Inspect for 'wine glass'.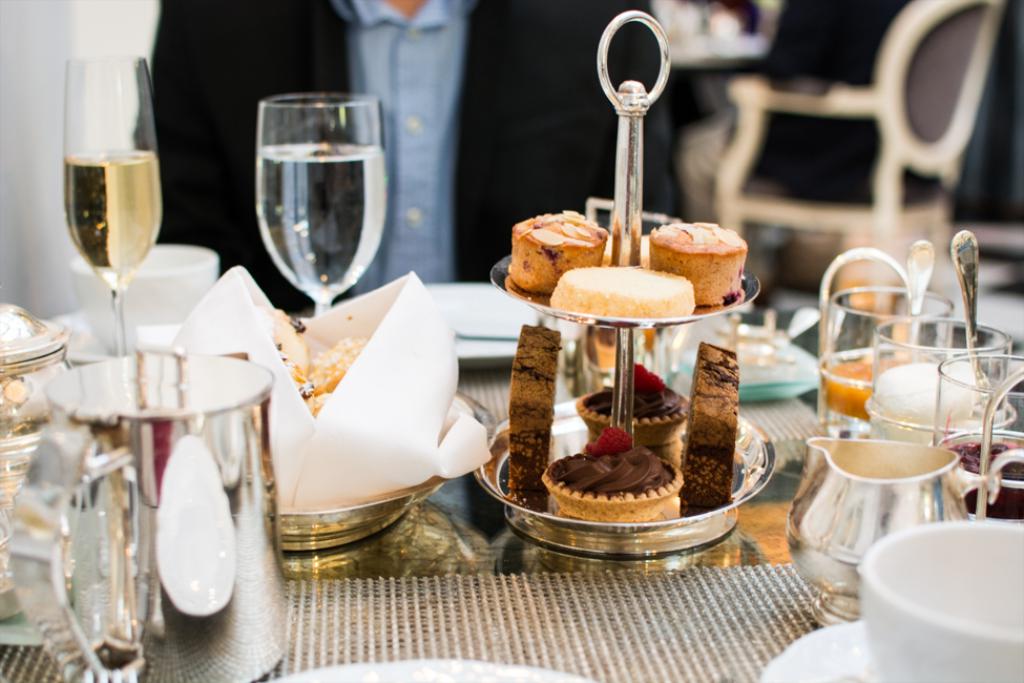
Inspection: bbox=(254, 85, 393, 308).
